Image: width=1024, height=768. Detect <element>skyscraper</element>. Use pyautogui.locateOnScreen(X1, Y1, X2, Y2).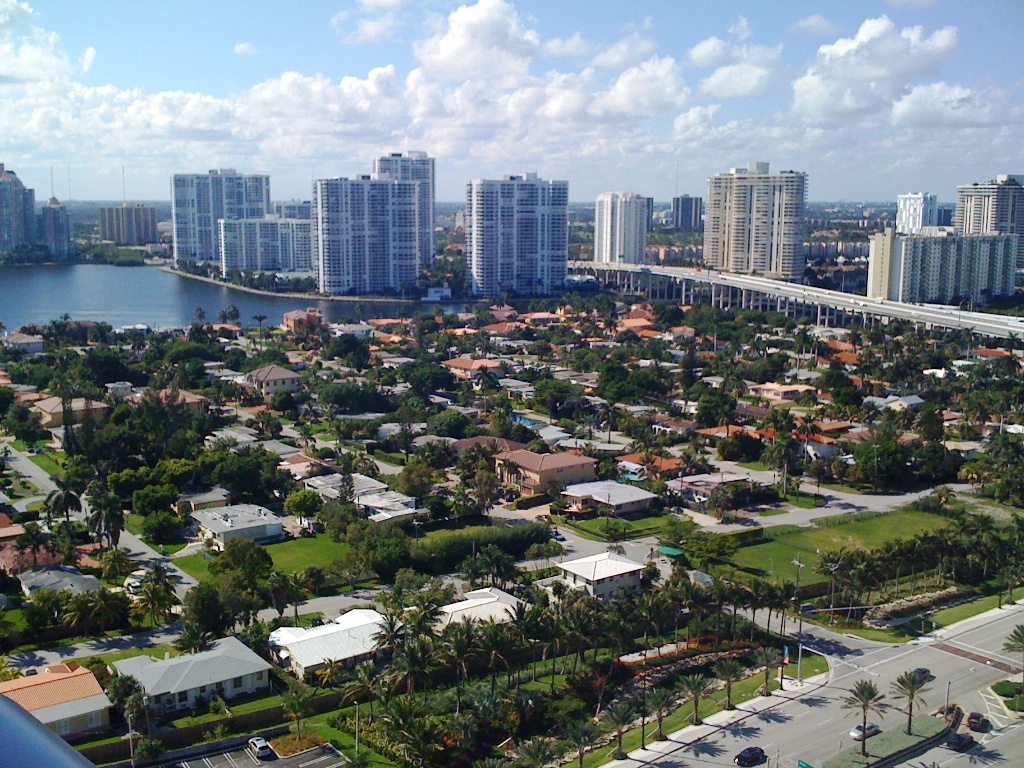
pyautogui.locateOnScreen(314, 177, 422, 293).
